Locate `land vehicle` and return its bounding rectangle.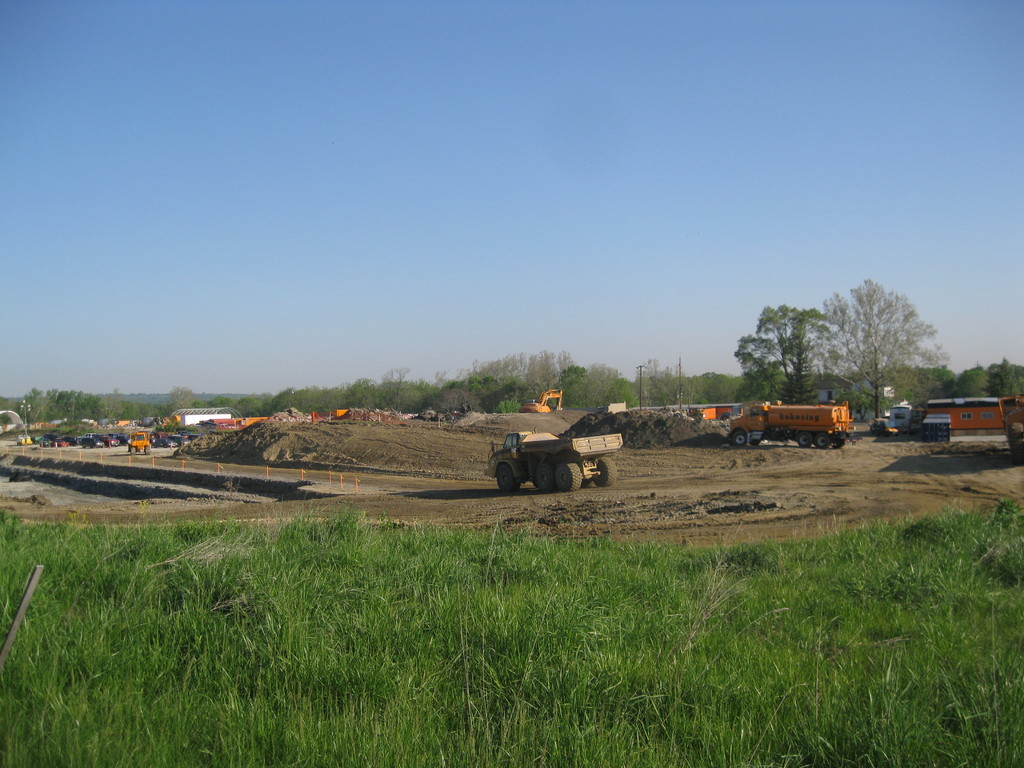
65, 435, 82, 445.
